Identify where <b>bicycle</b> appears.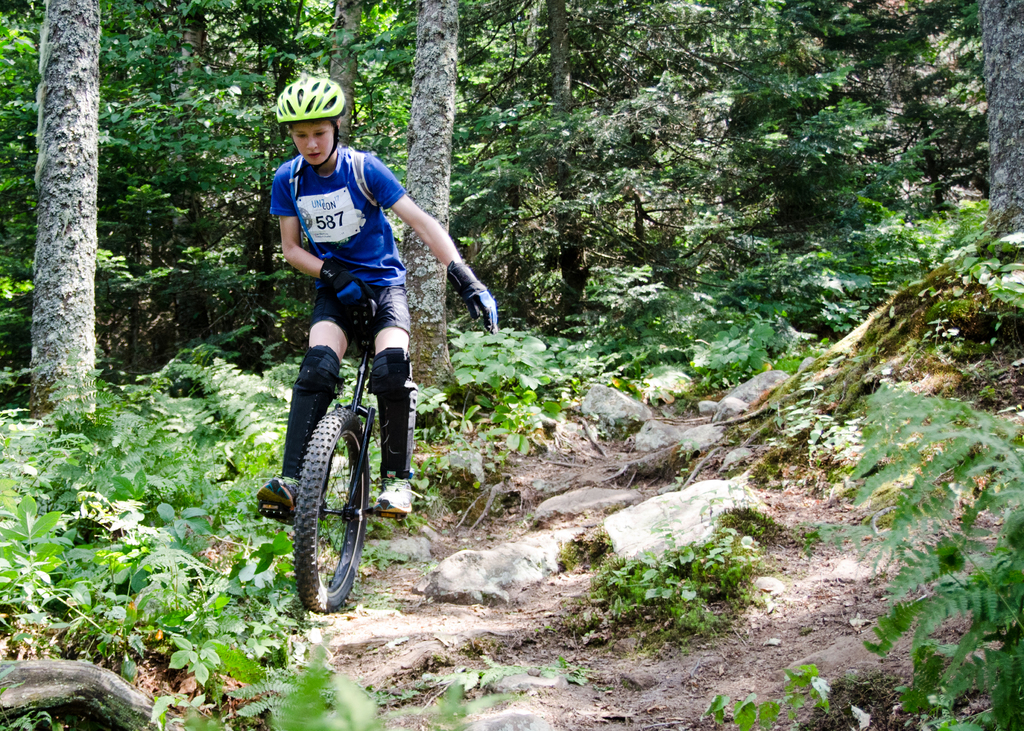
Appears at l=269, t=278, r=408, b=623.
